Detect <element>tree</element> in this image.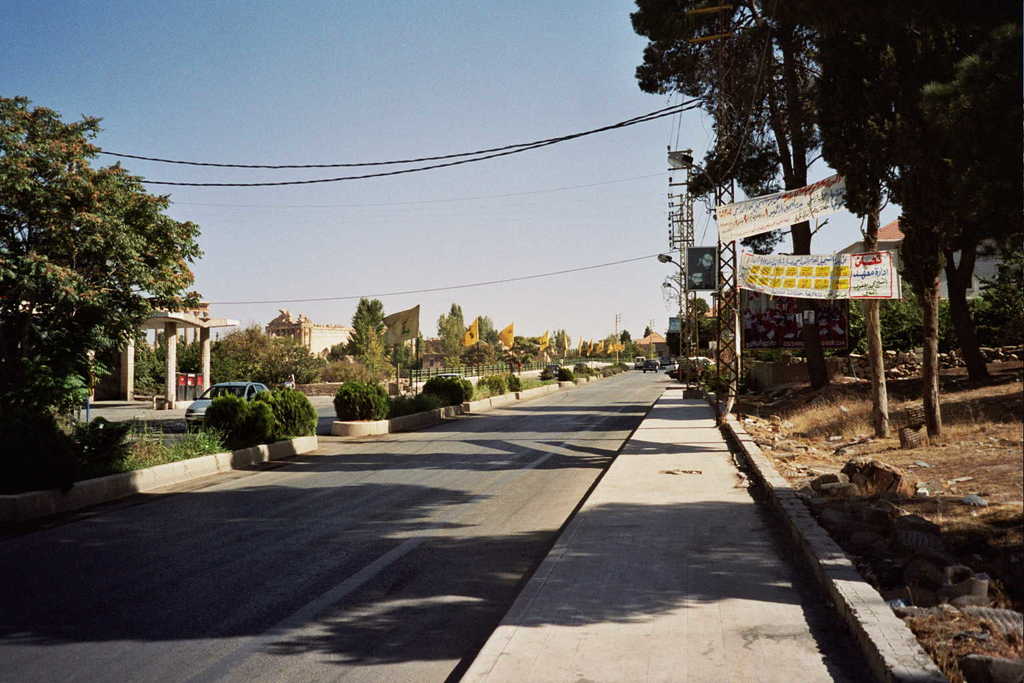
Detection: (0,94,203,415).
